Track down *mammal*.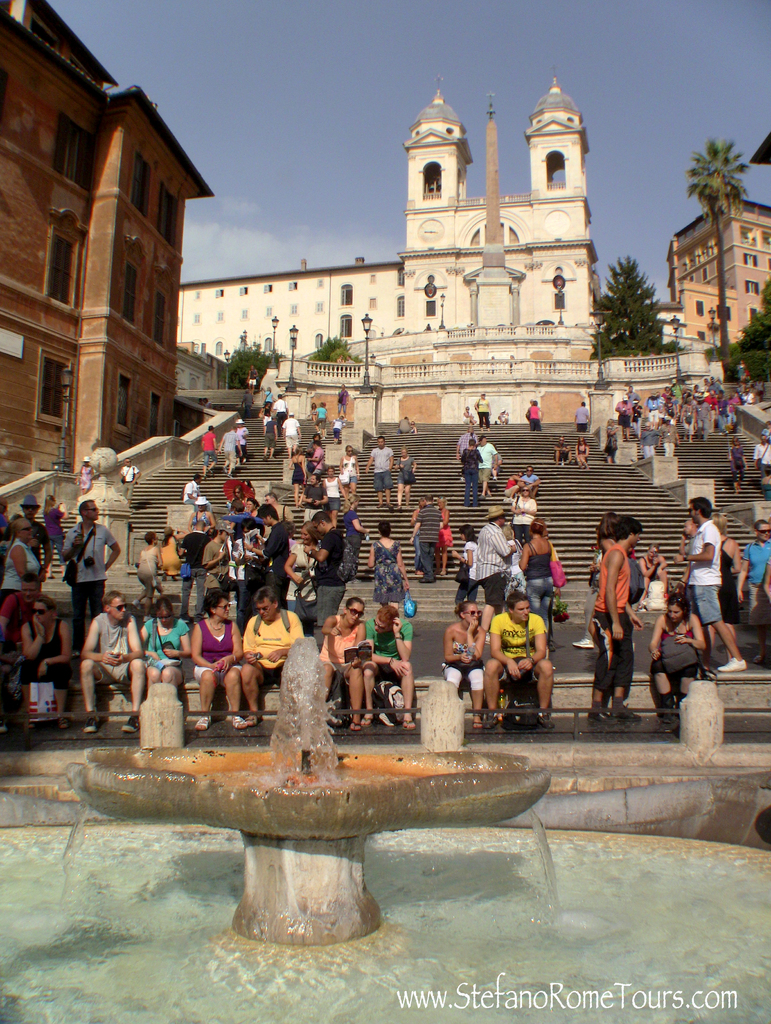
Tracked to bbox=[679, 516, 697, 564].
